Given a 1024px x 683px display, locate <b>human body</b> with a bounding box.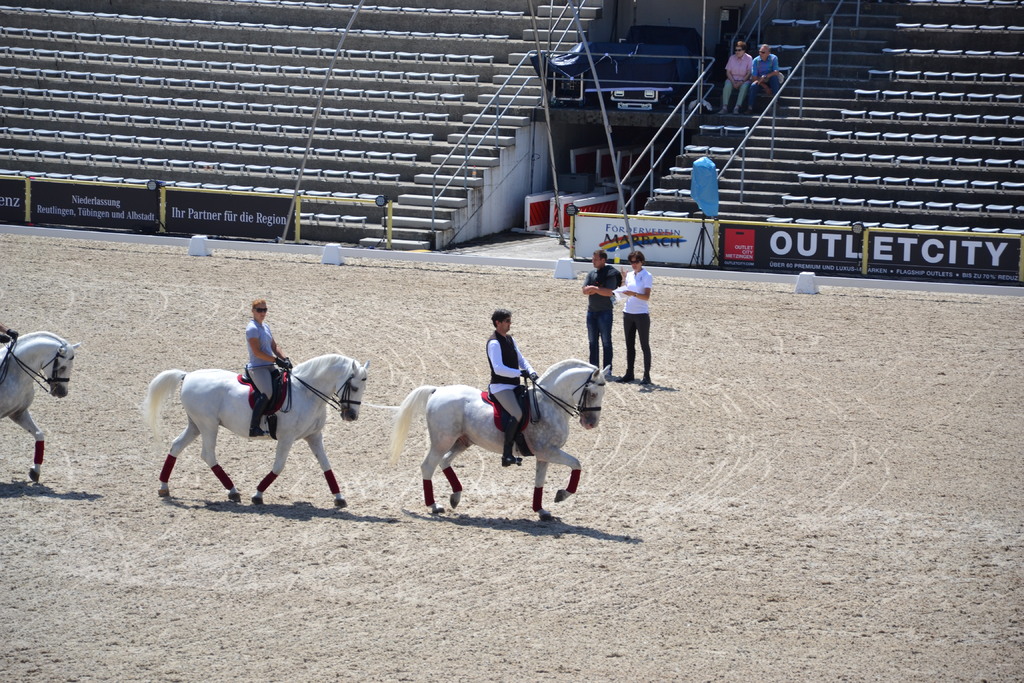
Located: BBox(481, 308, 532, 466).
